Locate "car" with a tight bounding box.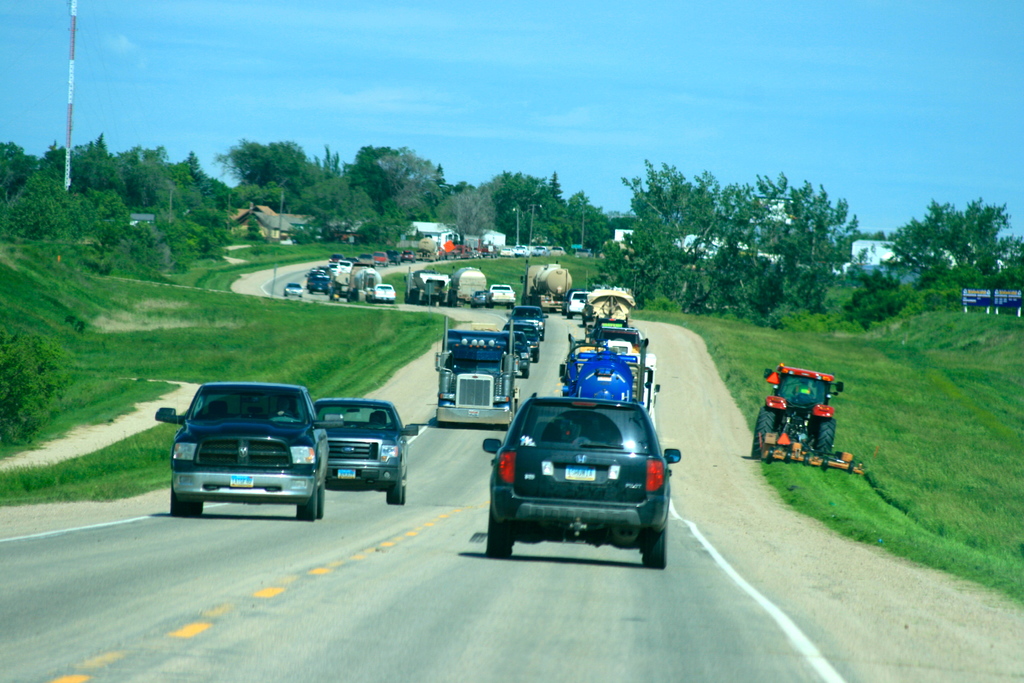
155/384/337/524.
